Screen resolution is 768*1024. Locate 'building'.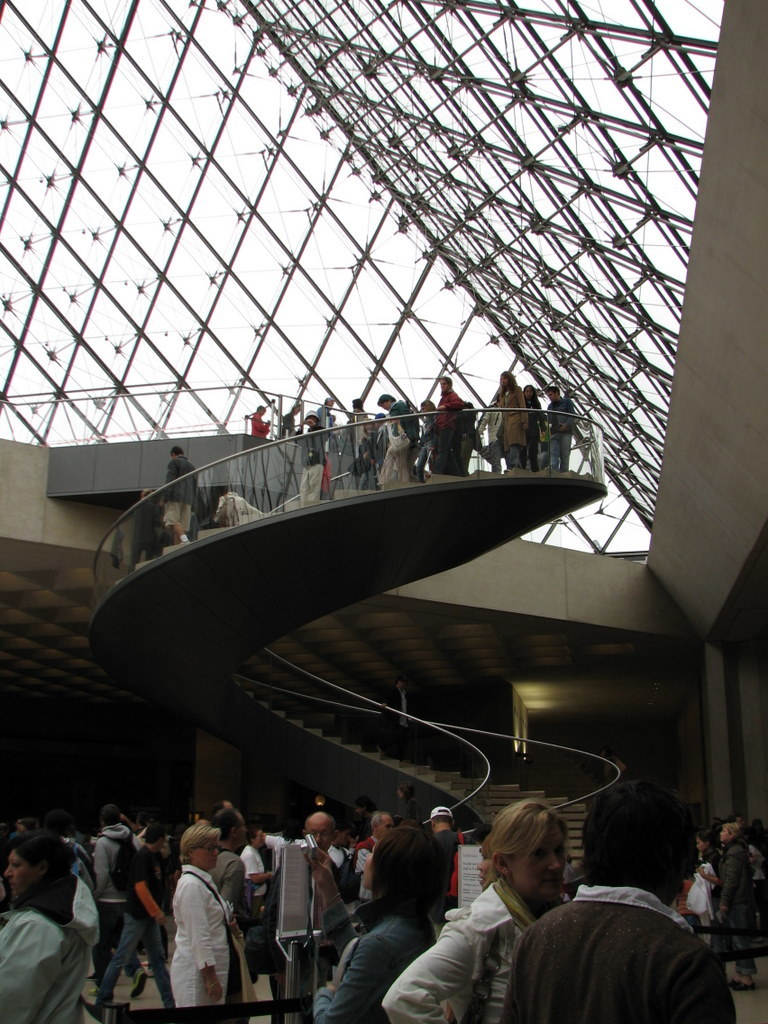
(x1=0, y1=0, x2=767, y2=1023).
